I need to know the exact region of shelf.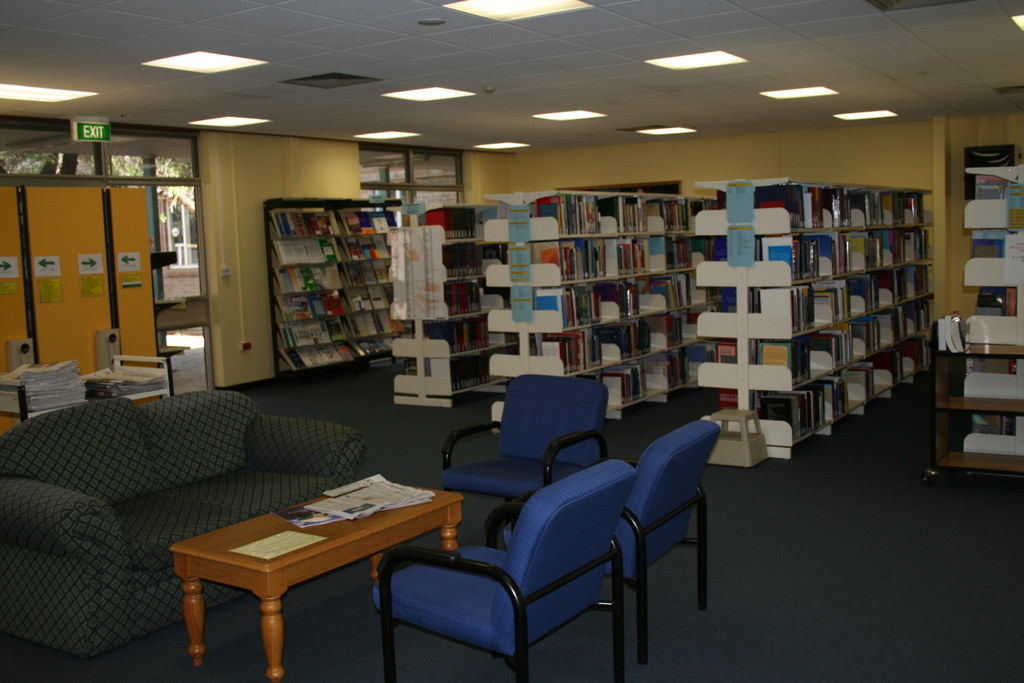
Region: bbox(637, 240, 679, 272).
